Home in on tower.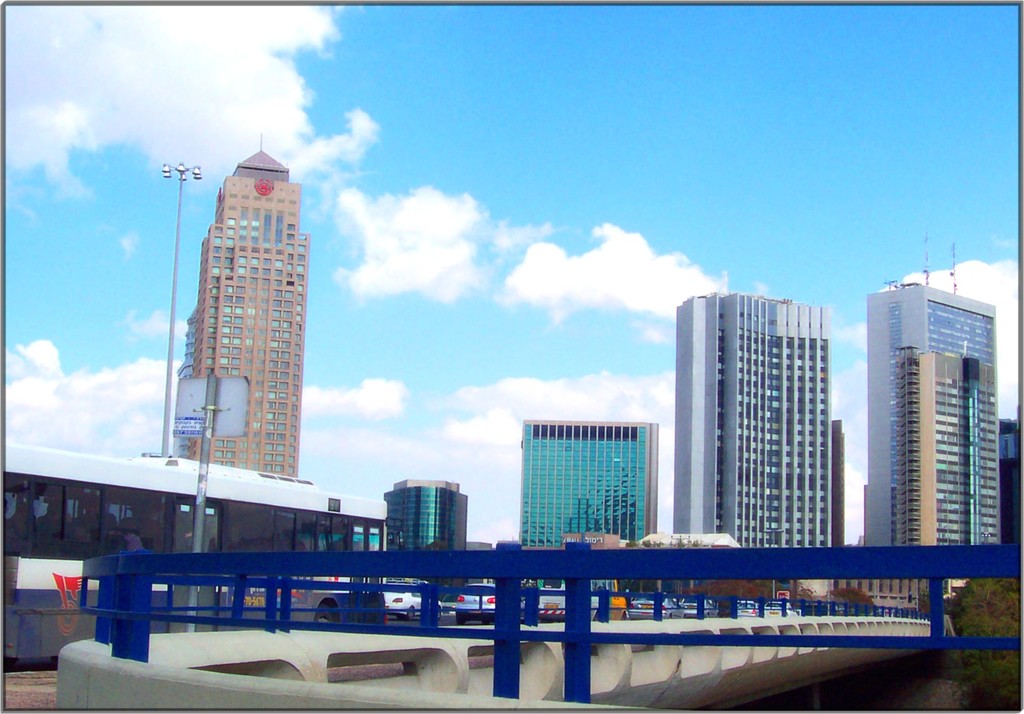
Homed in at region(865, 238, 1002, 554).
